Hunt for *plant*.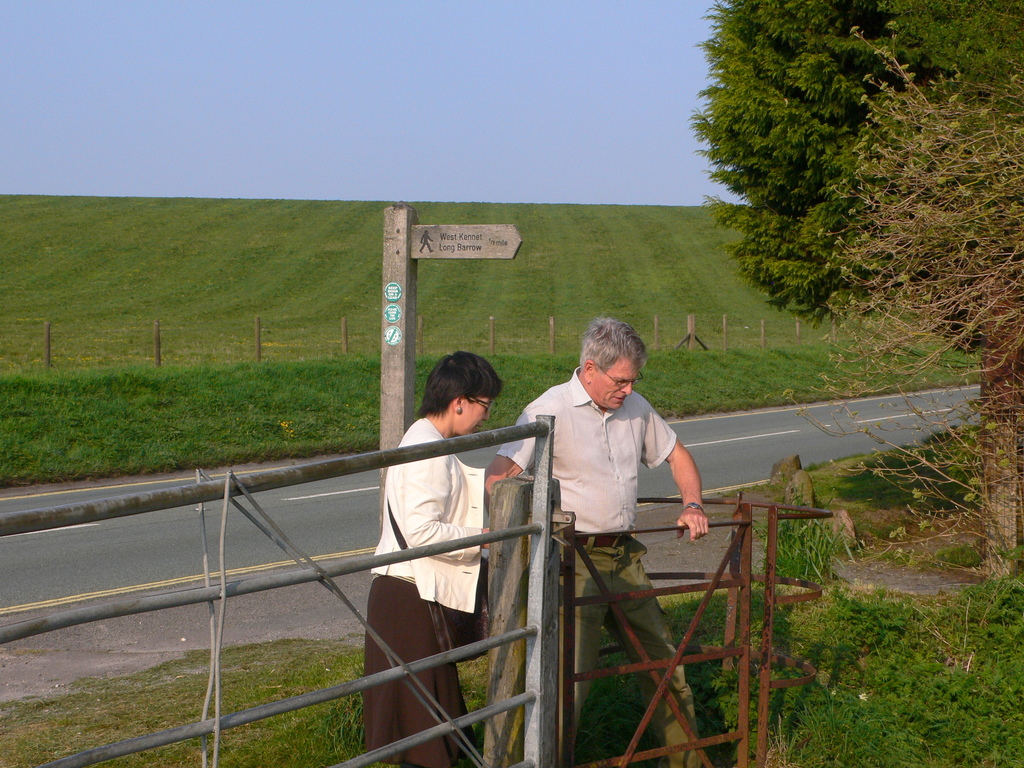
Hunted down at (0,636,364,767).
